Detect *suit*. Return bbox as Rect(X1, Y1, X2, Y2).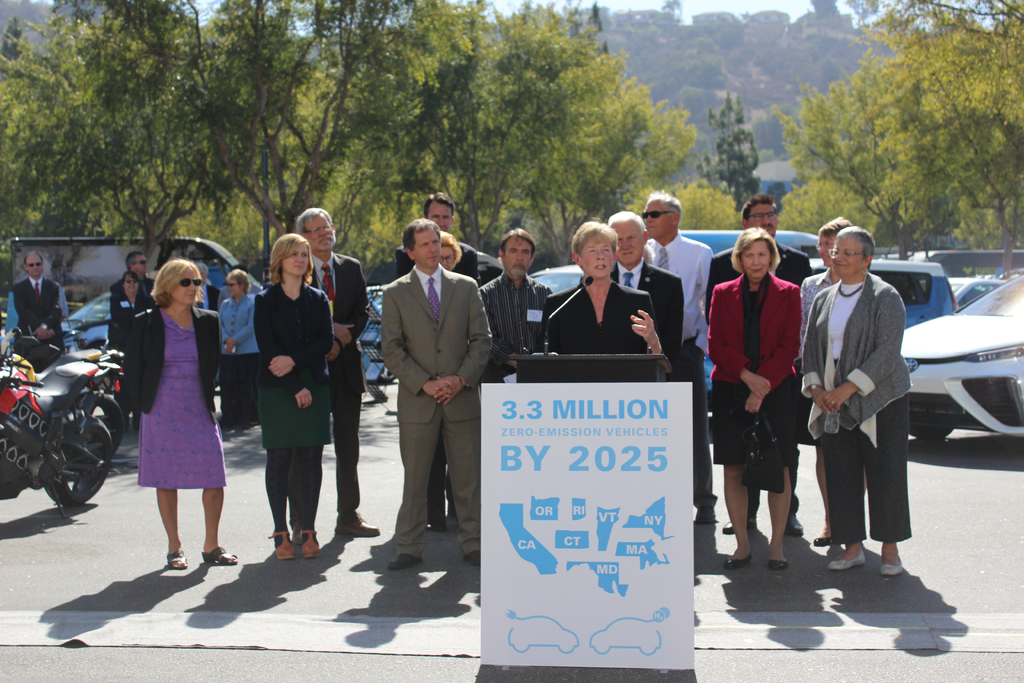
Rect(531, 278, 656, 356).
